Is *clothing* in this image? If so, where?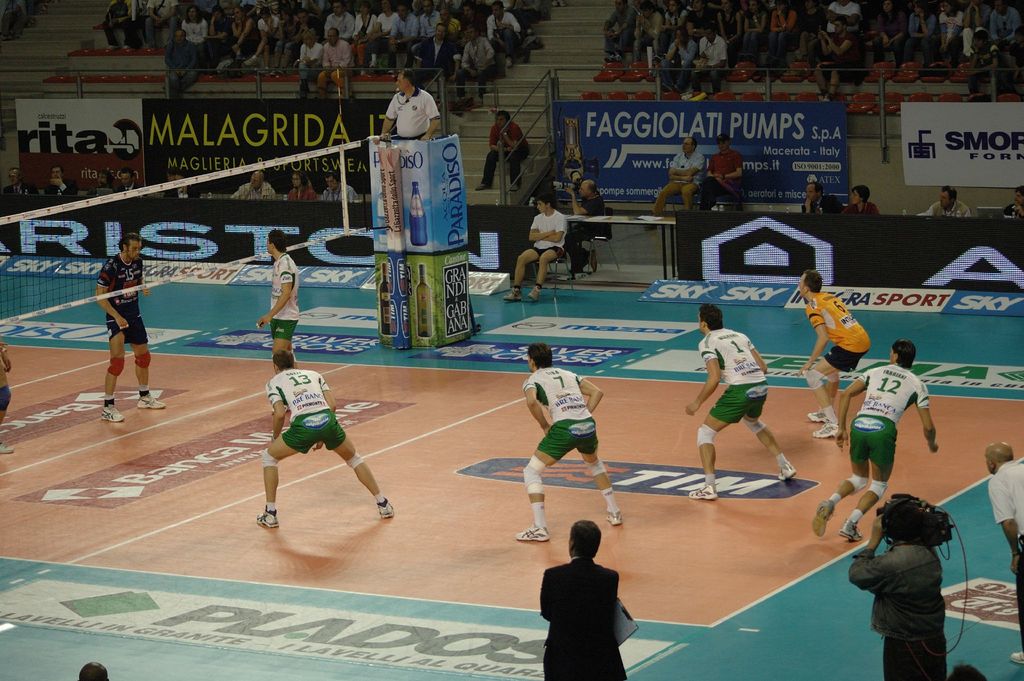
Yes, at (283, 189, 333, 208).
